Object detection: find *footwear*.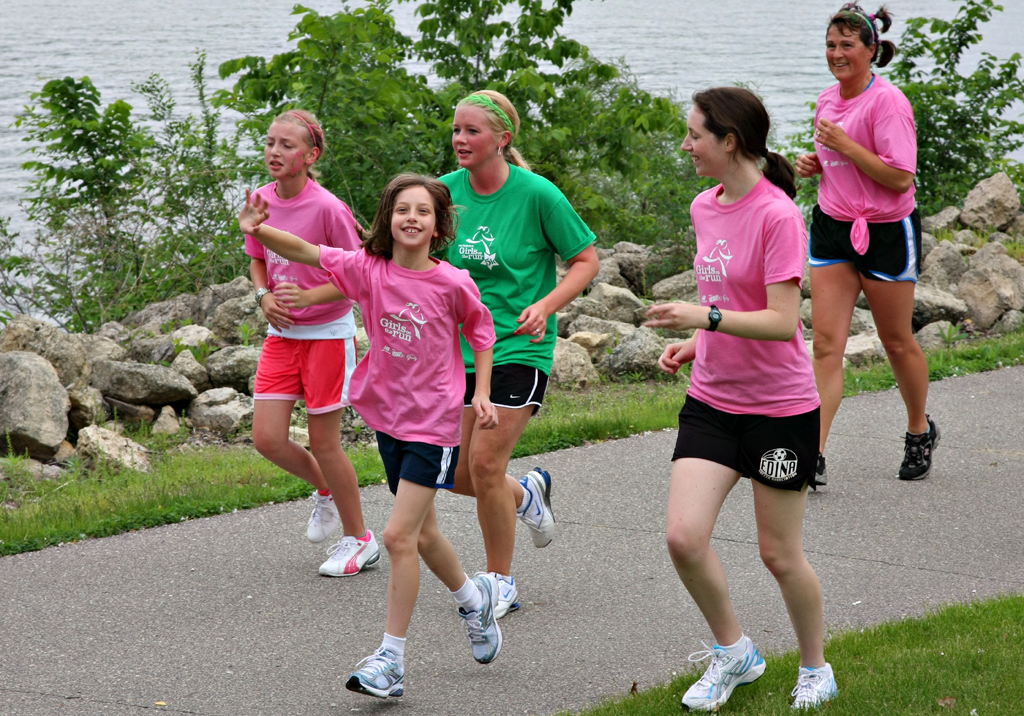
Rect(816, 450, 830, 488).
